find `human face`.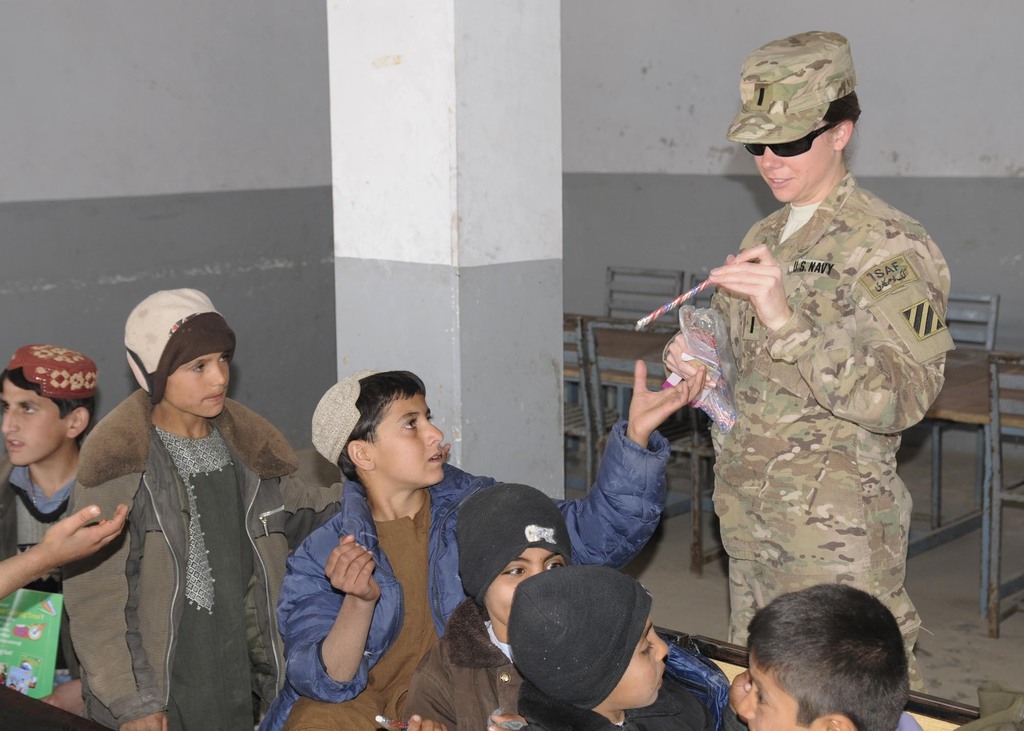
<box>725,647,804,730</box>.
